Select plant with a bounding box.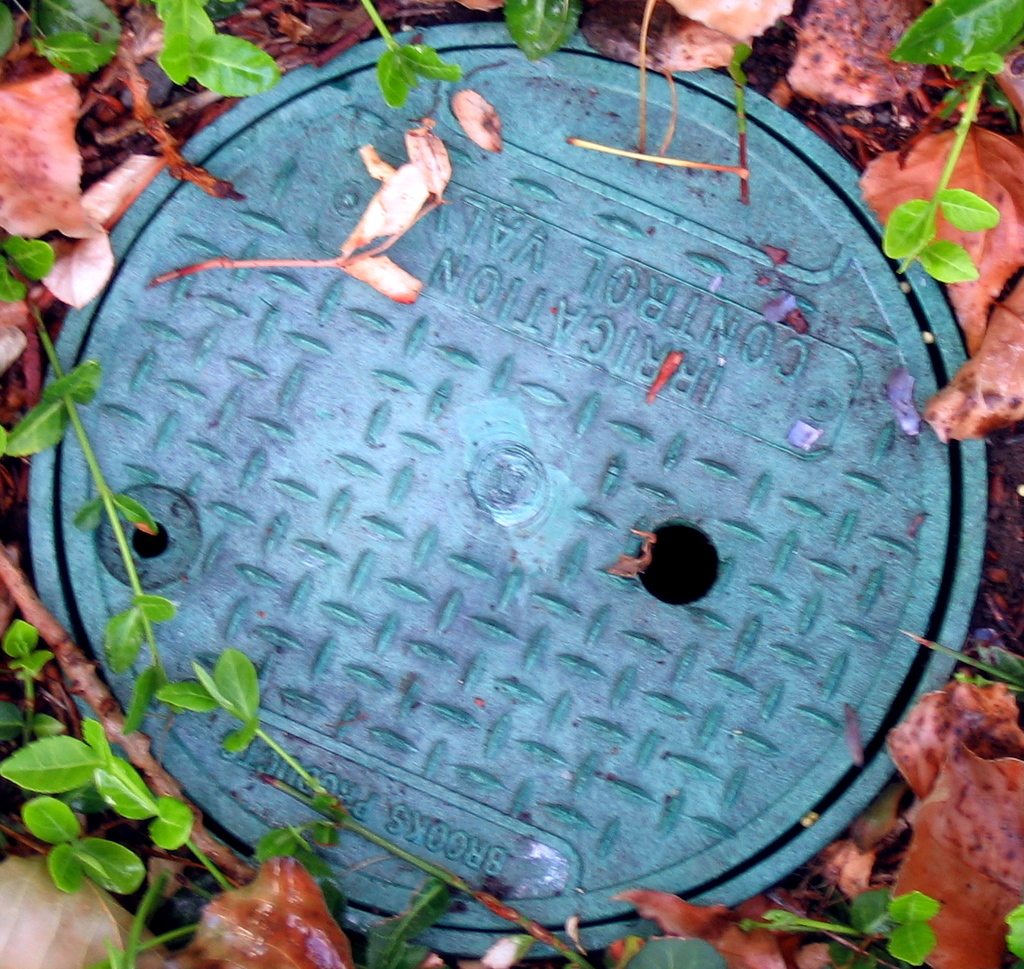
{"left": 504, "top": 0, "right": 581, "bottom": 58}.
